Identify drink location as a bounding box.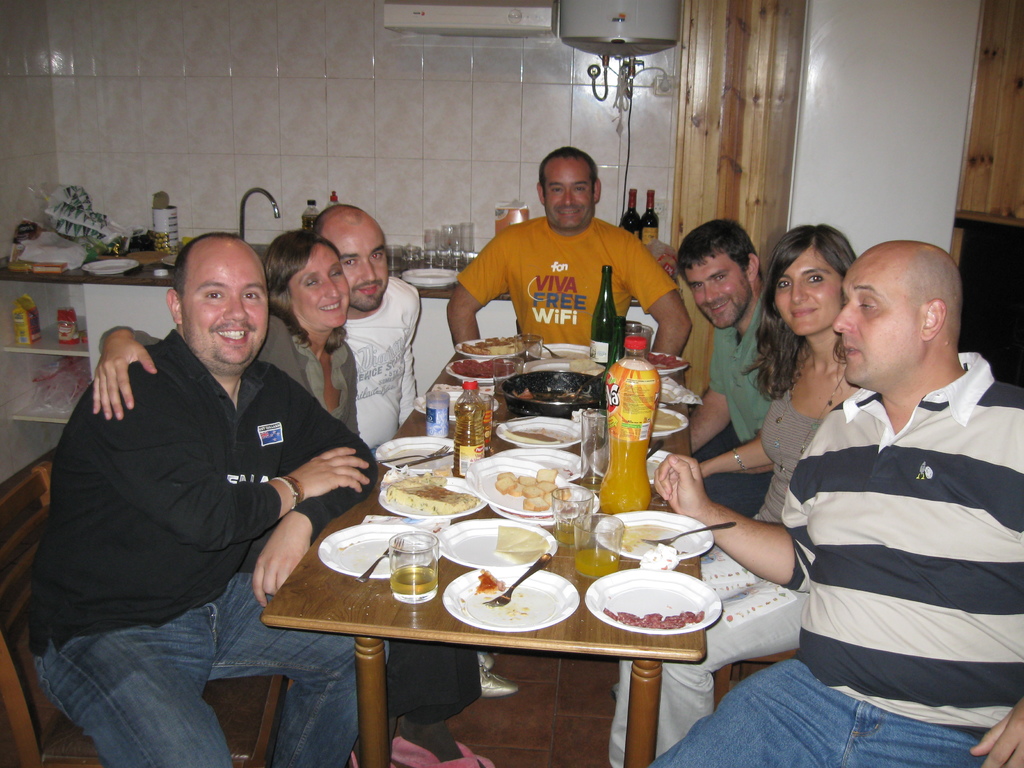
select_region(620, 187, 641, 239).
